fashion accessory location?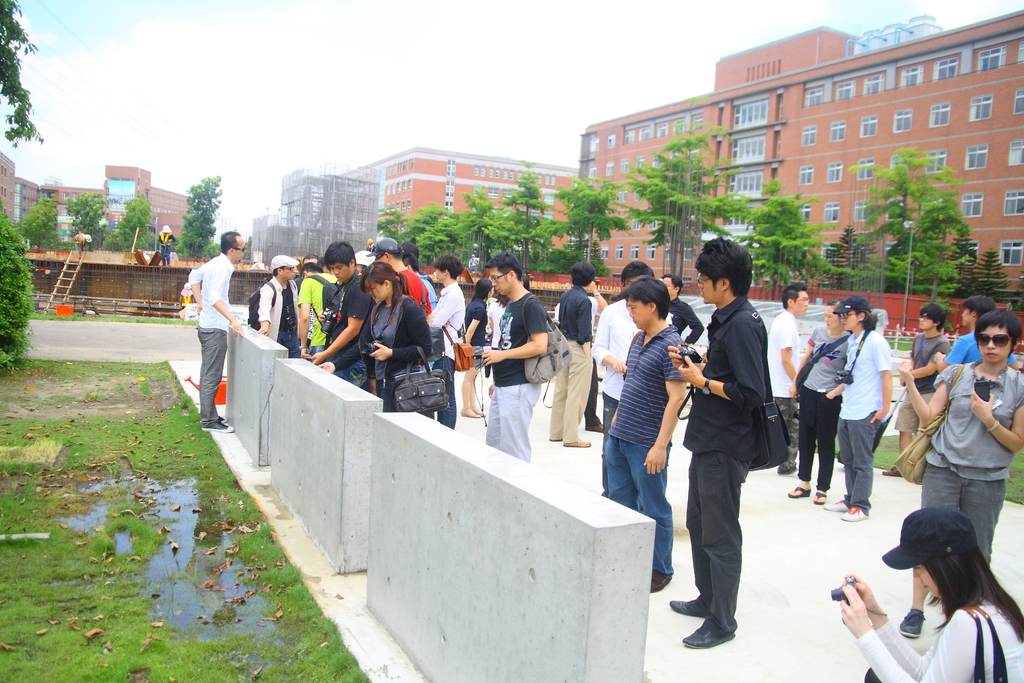
[left=298, top=342, right=307, bottom=352]
